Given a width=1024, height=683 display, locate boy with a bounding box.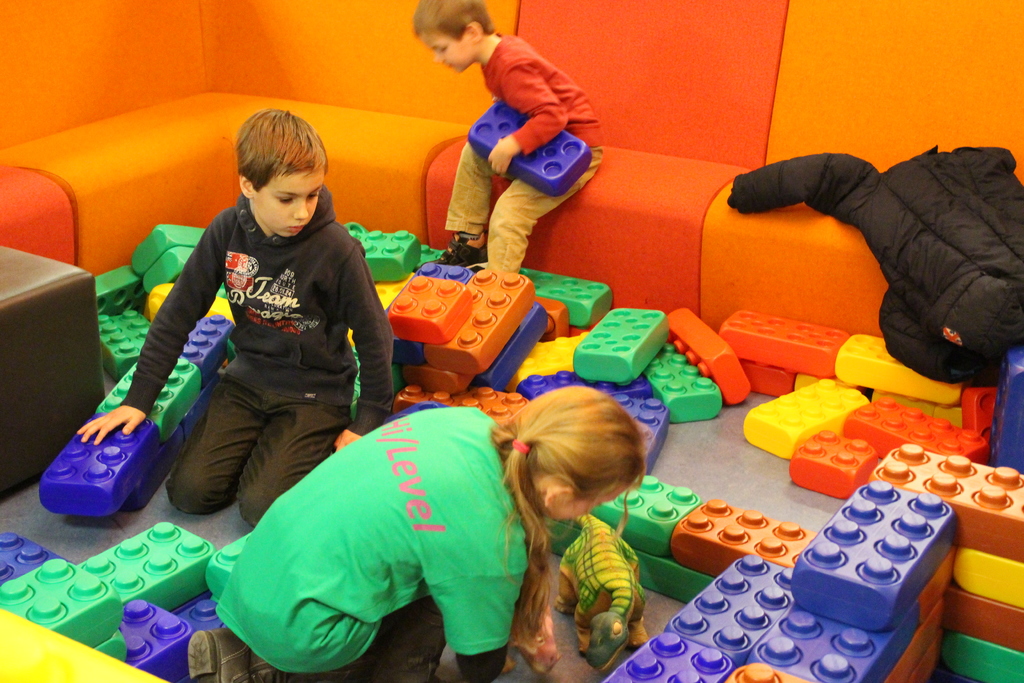
Located: (410,0,602,275).
